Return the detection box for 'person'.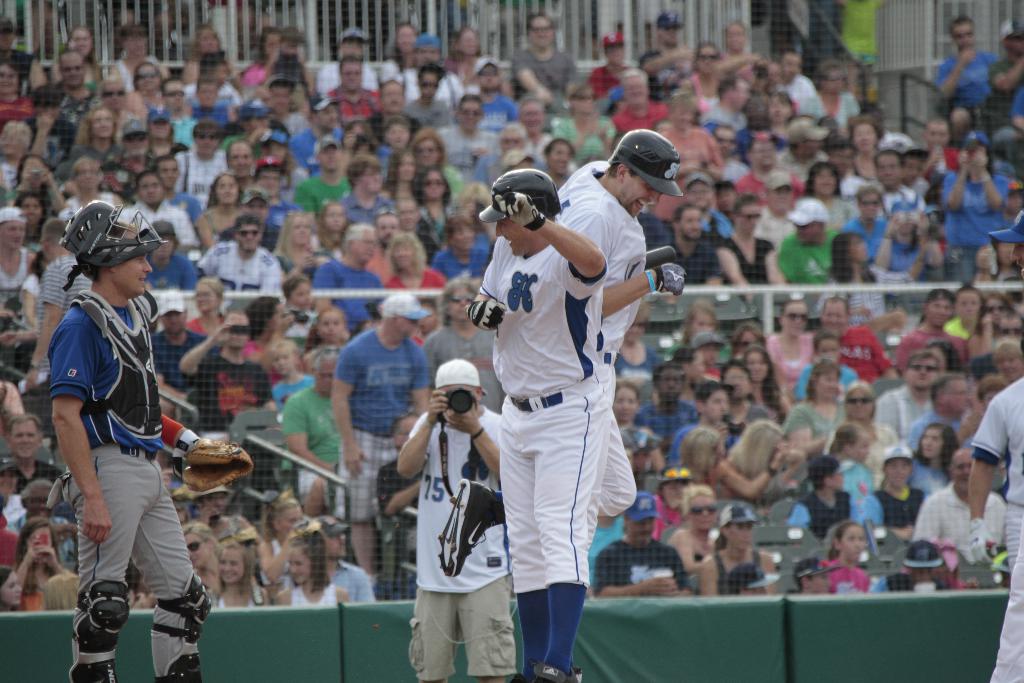
region(936, 16, 1002, 143).
